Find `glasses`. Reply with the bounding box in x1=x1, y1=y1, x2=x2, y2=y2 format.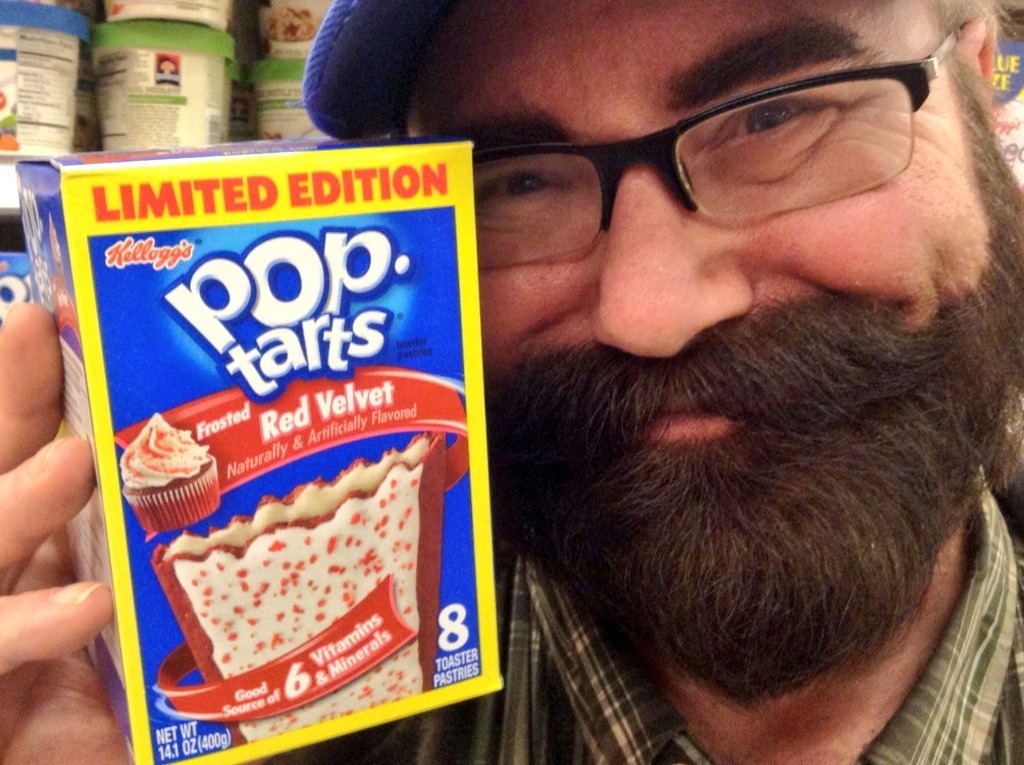
x1=388, y1=79, x2=984, y2=262.
